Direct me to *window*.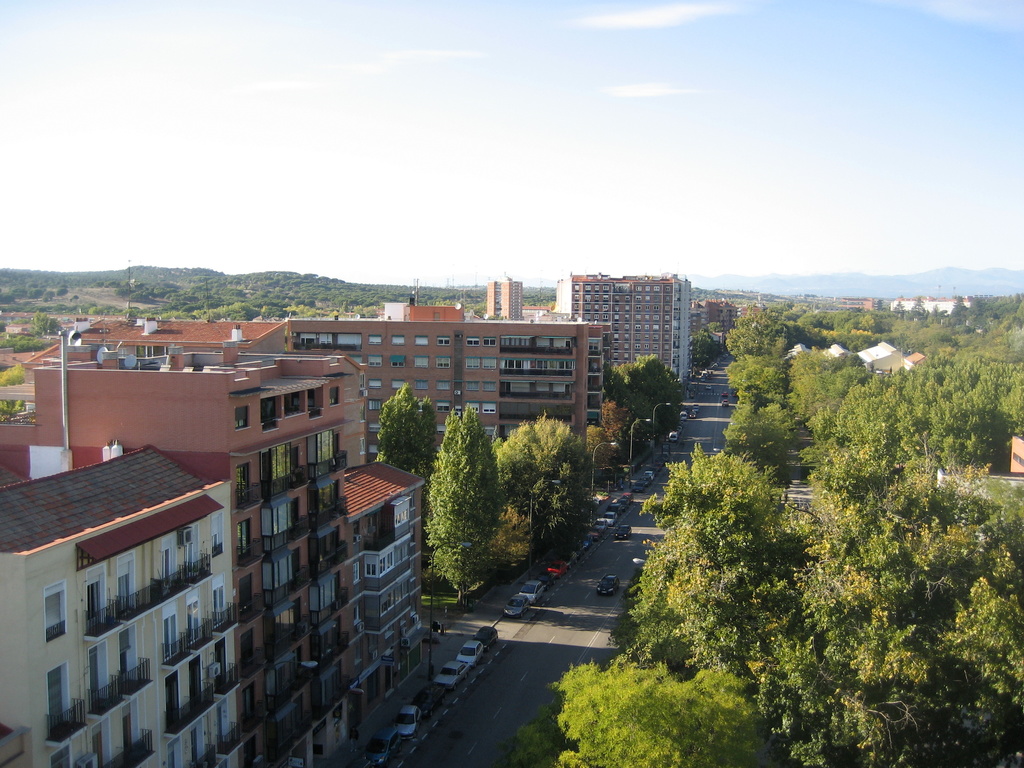
Direction: 391, 380, 404, 389.
